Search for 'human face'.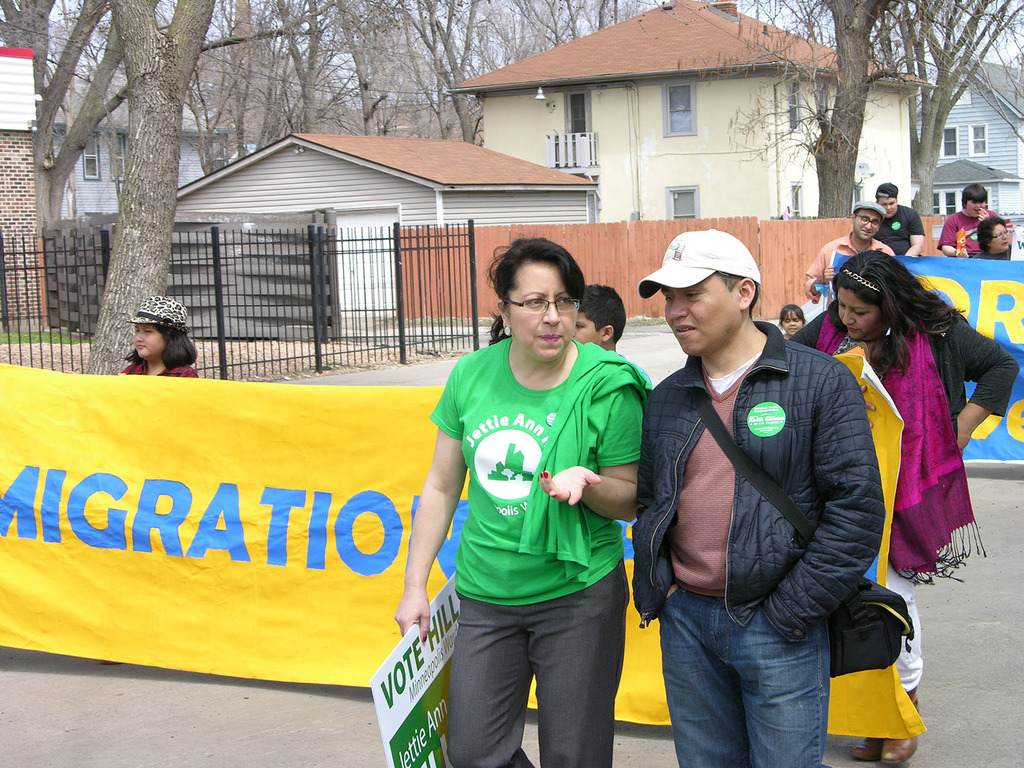
Found at locate(505, 257, 575, 355).
